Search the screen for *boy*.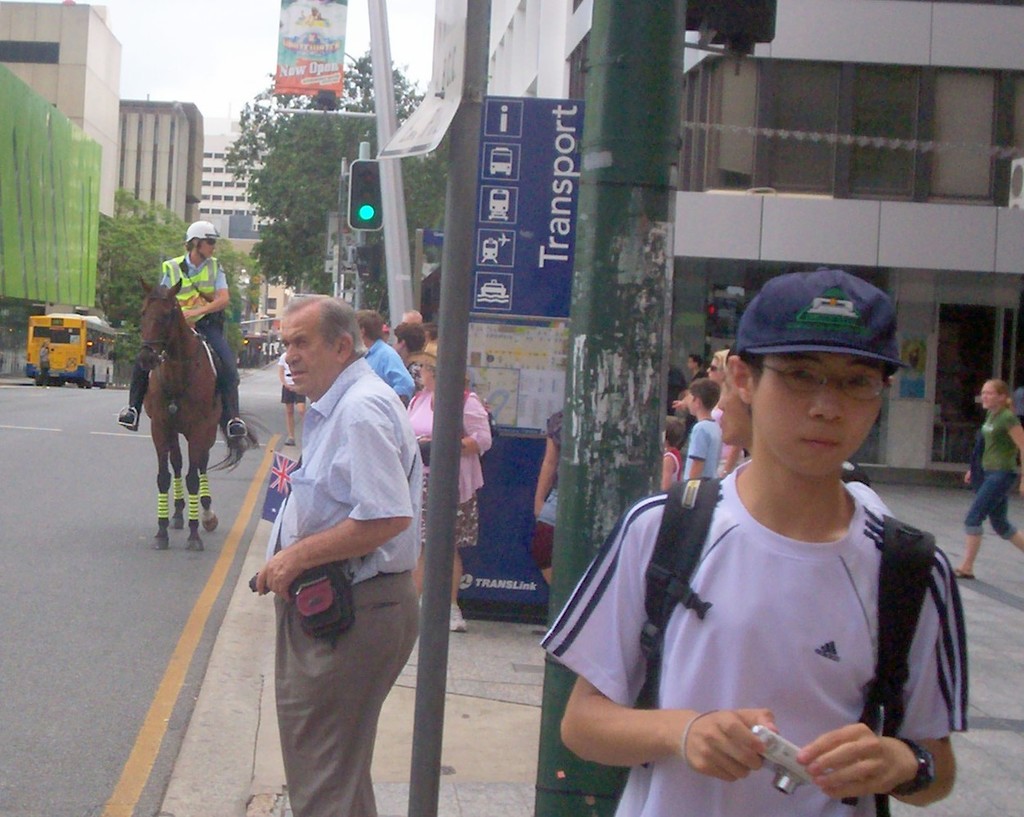
Found at 352/306/411/414.
